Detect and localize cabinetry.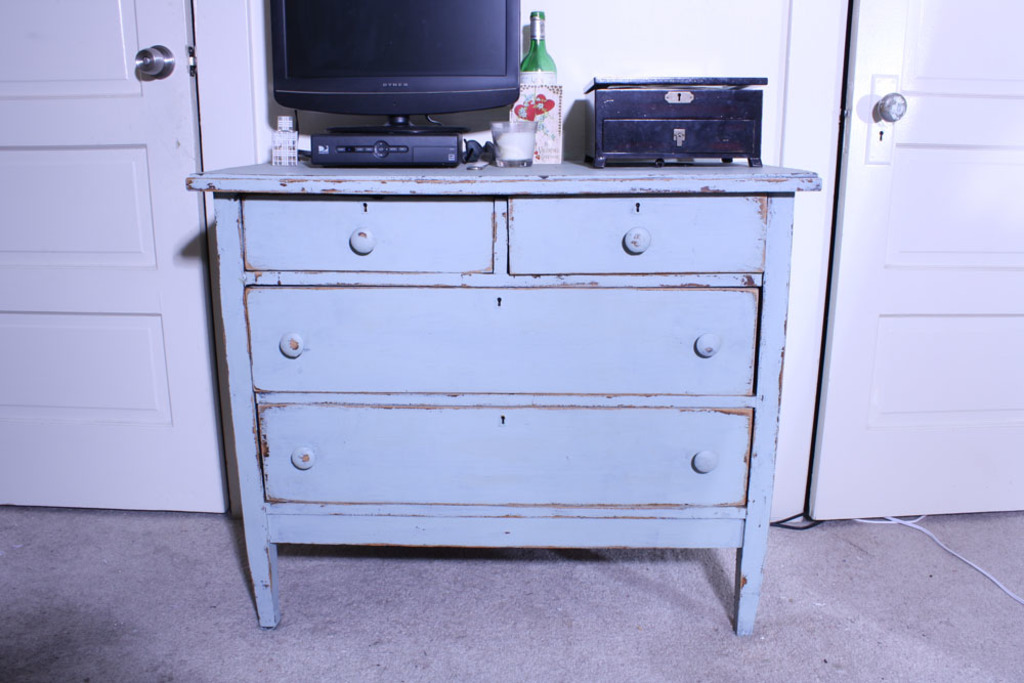
Localized at 146, 54, 835, 588.
